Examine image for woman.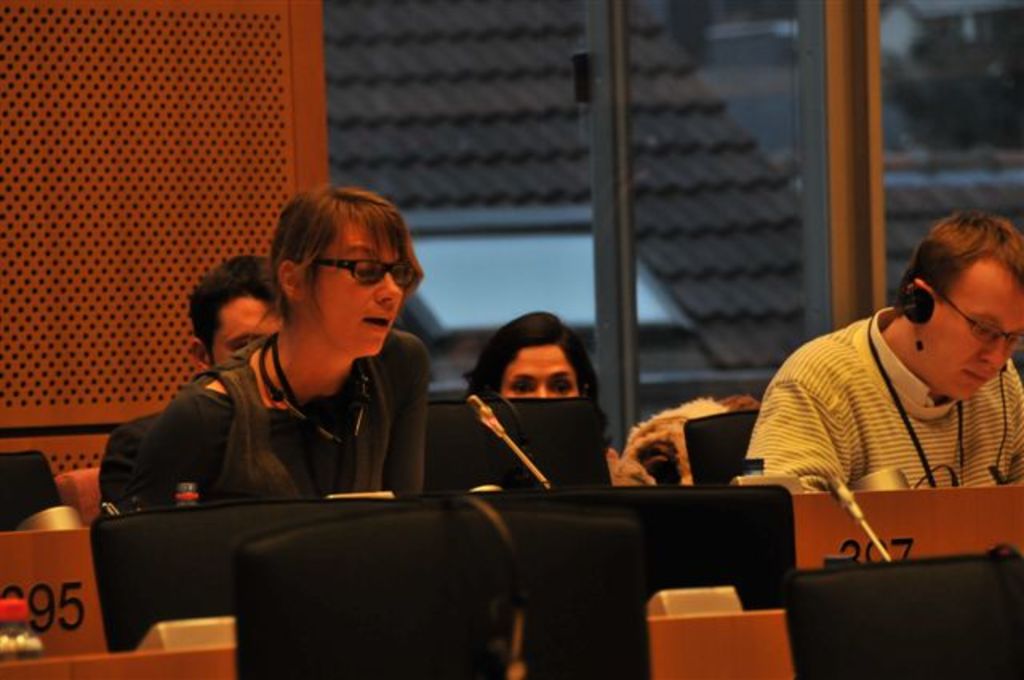
Examination result: [left=144, top=182, right=434, bottom=506].
